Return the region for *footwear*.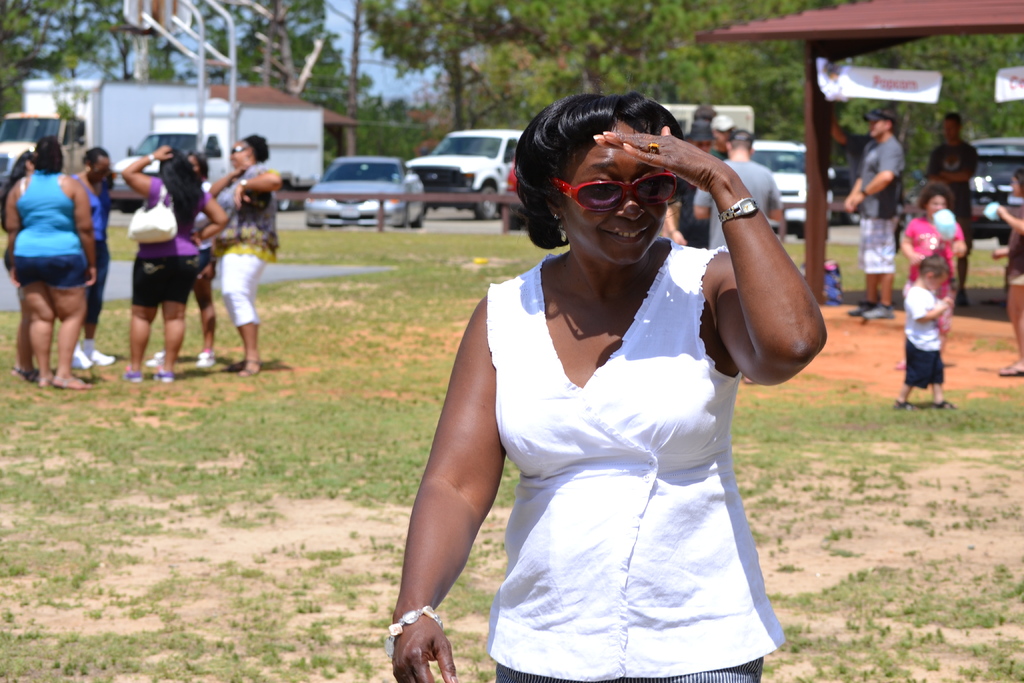
58, 373, 86, 390.
